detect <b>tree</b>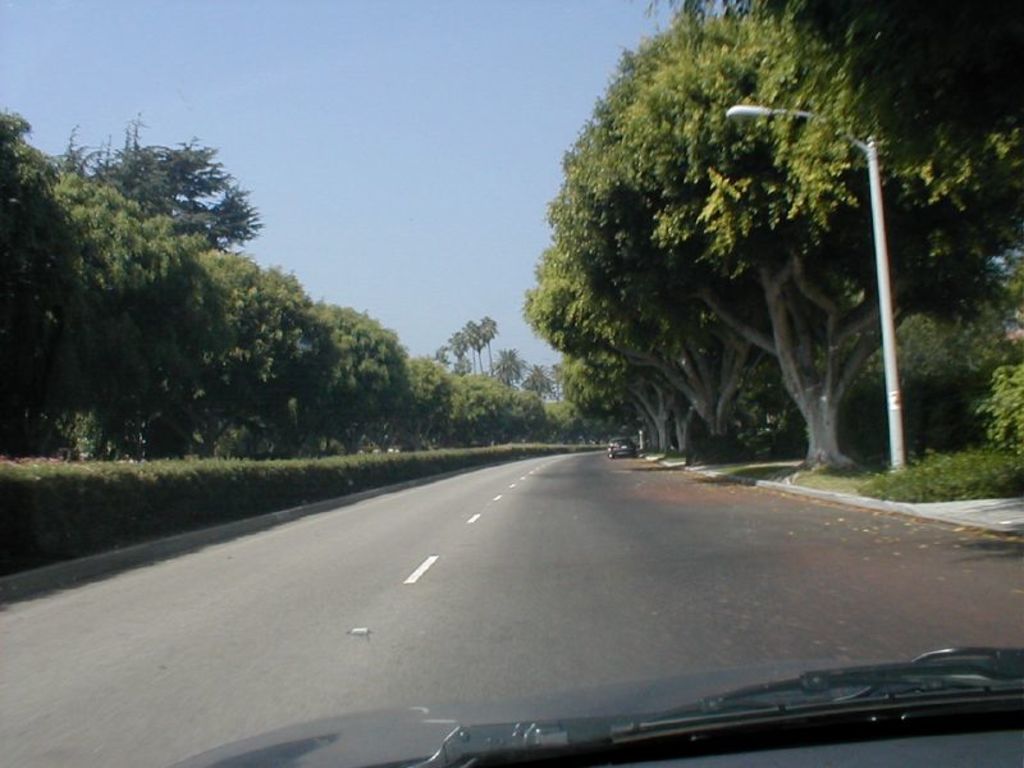
[x1=507, y1=362, x2=563, y2=403]
